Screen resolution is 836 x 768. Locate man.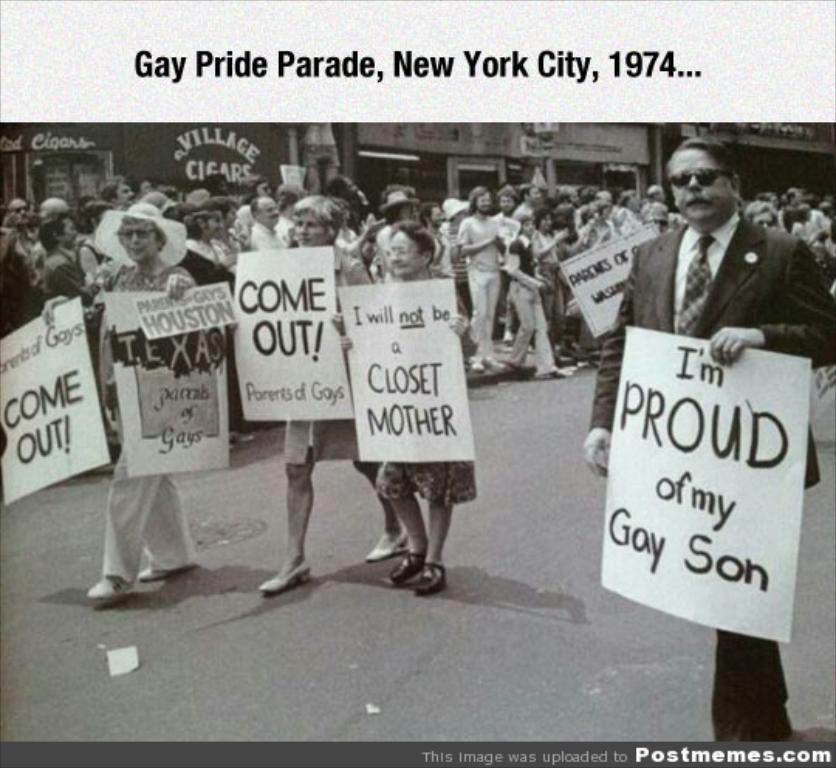
<region>508, 180, 546, 221</region>.
